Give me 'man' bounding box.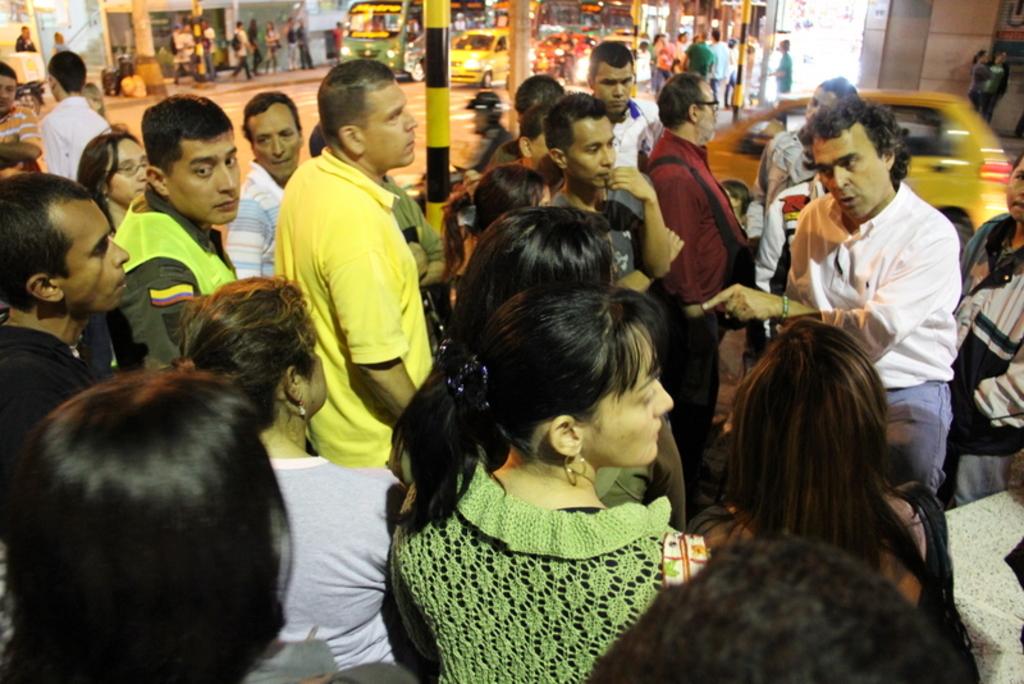
Rect(168, 18, 179, 77).
